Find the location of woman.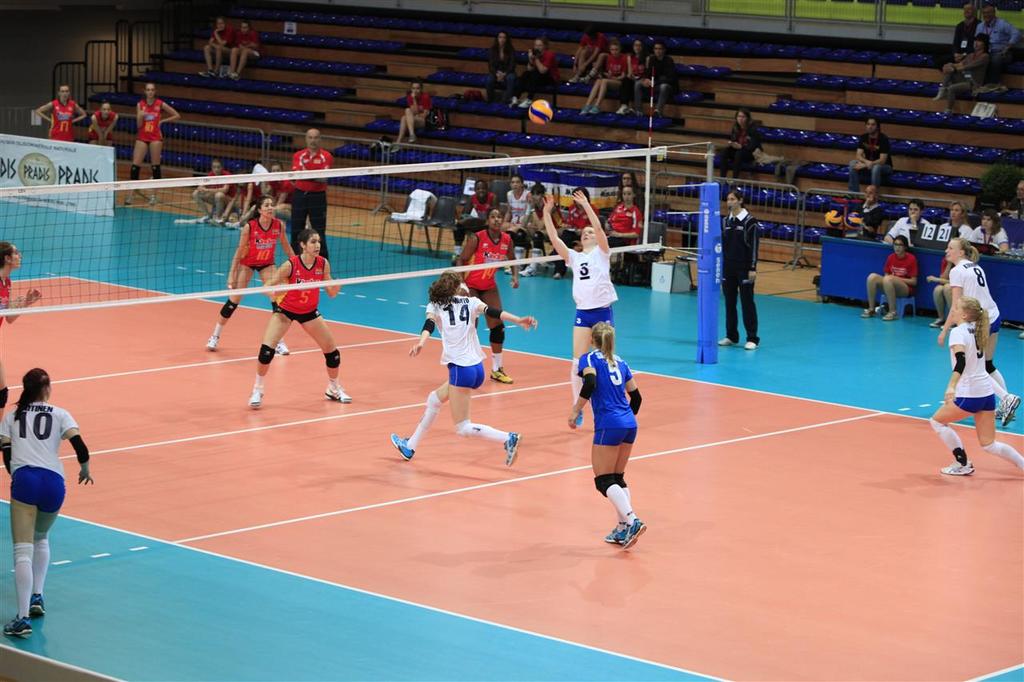
Location: 576,20,629,82.
